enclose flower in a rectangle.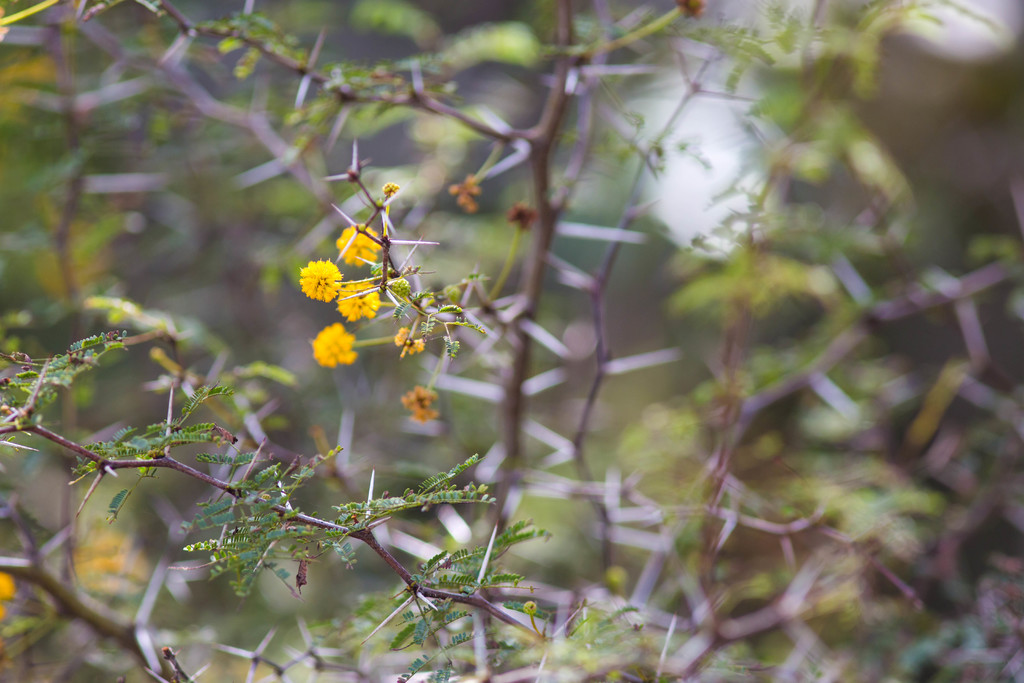
l=312, t=320, r=356, b=363.
